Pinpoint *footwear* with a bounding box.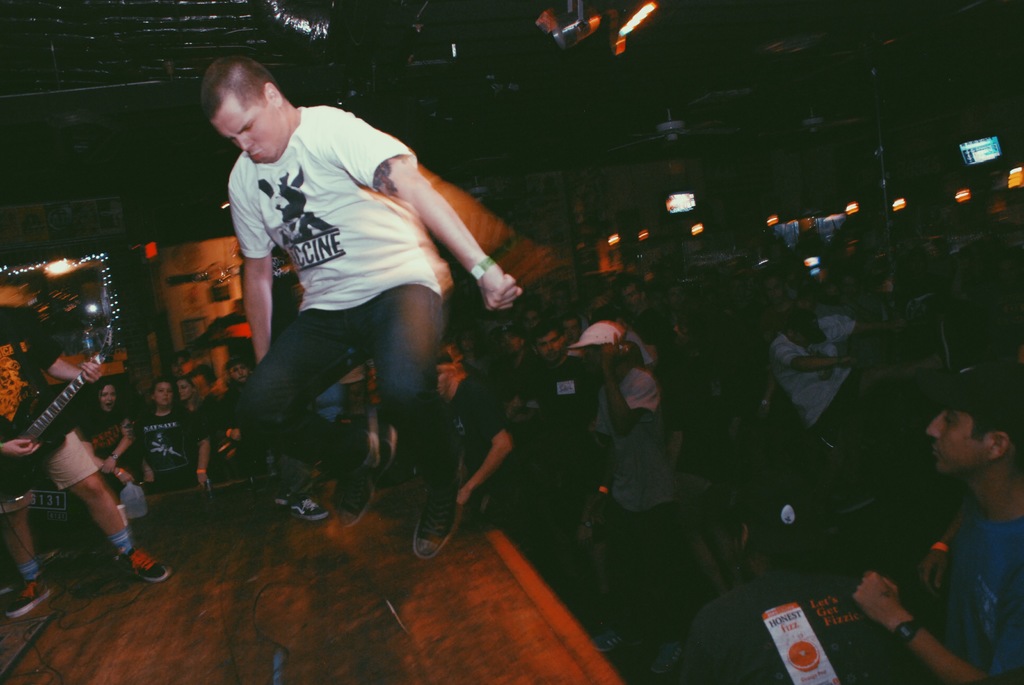
box(3, 577, 47, 621).
